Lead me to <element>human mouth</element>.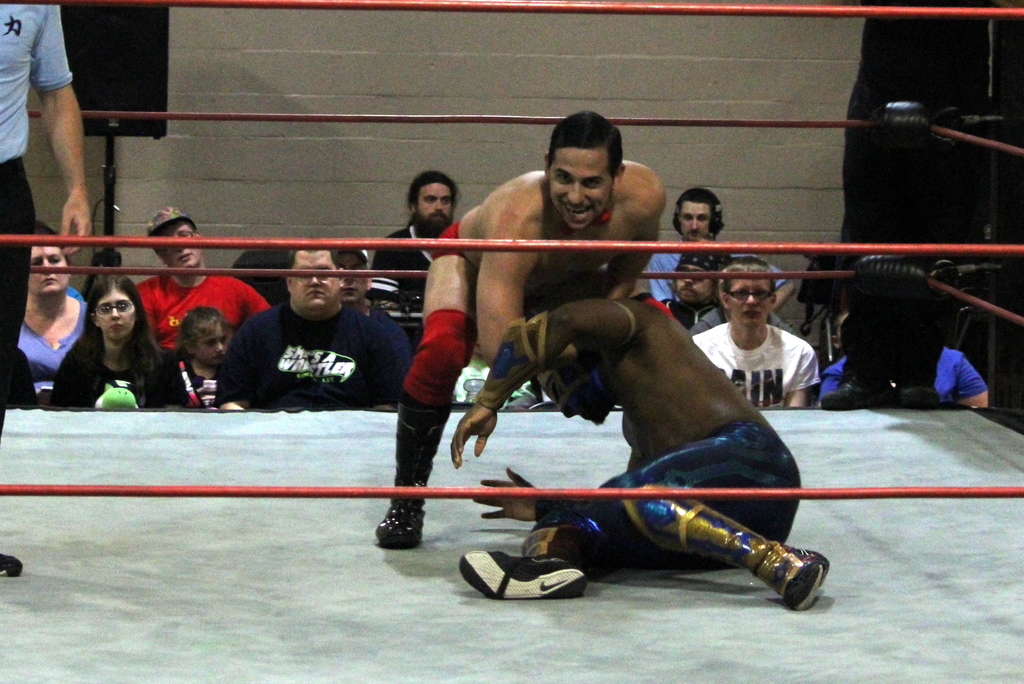
Lead to select_region(581, 409, 594, 423).
